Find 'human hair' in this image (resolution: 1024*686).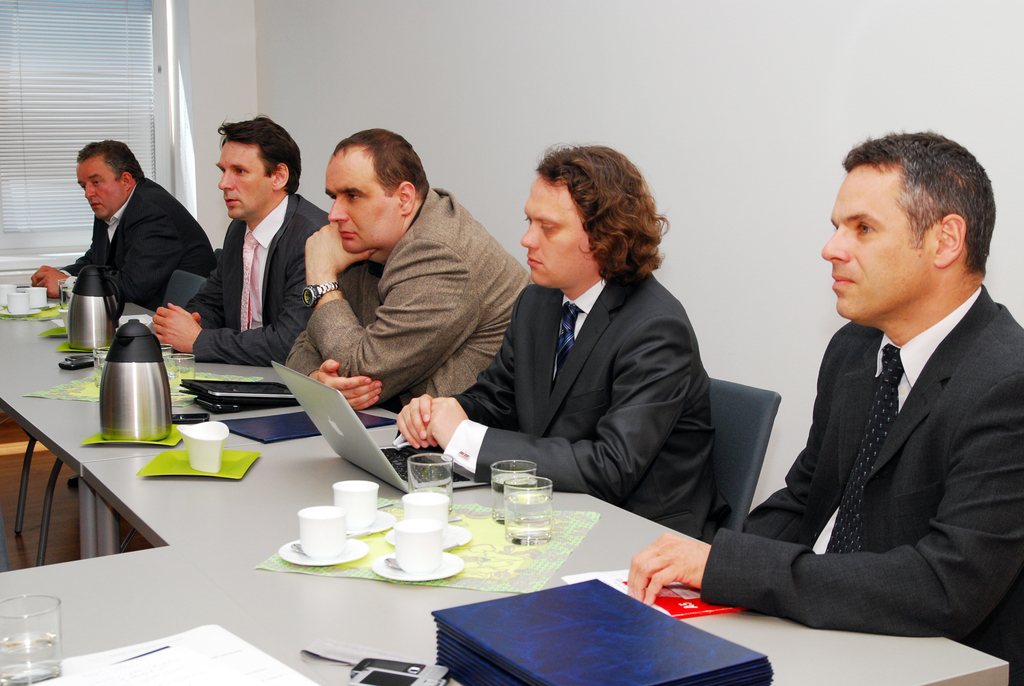
(74,141,147,183).
